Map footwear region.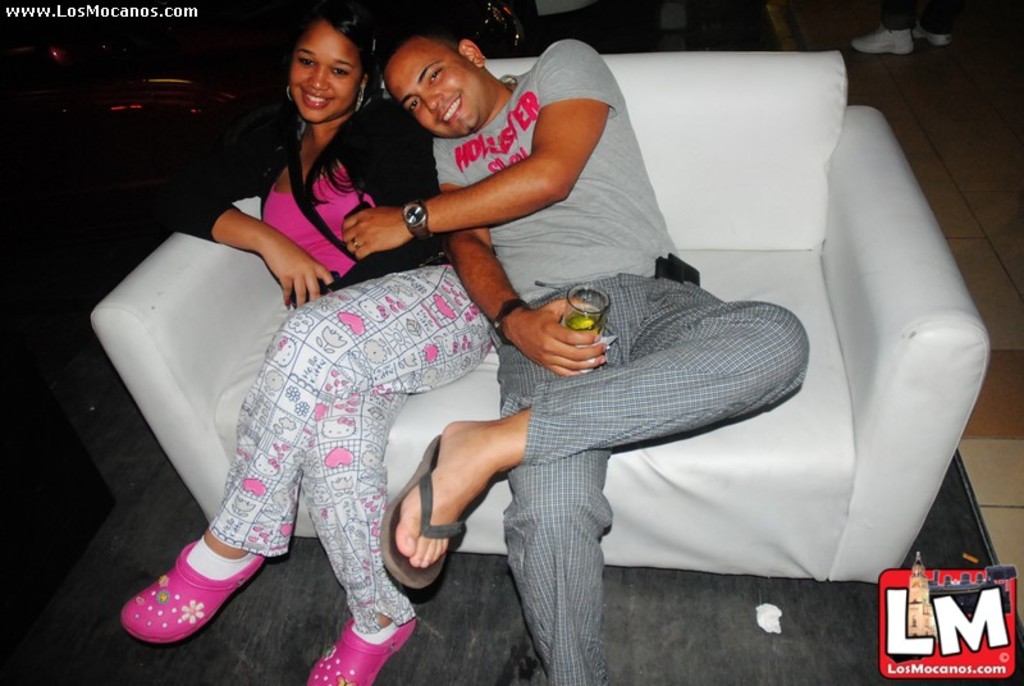
Mapped to <box>308,612,420,685</box>.
